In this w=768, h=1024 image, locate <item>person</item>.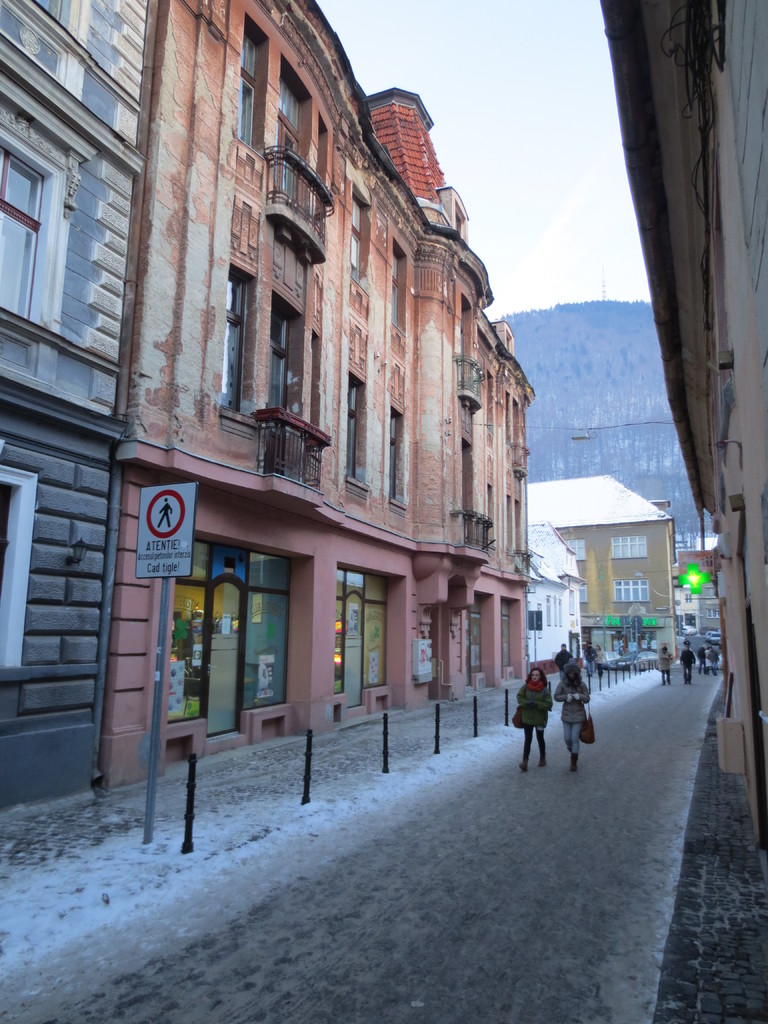
Bounding box: detection(651, 645, 673, 701).
